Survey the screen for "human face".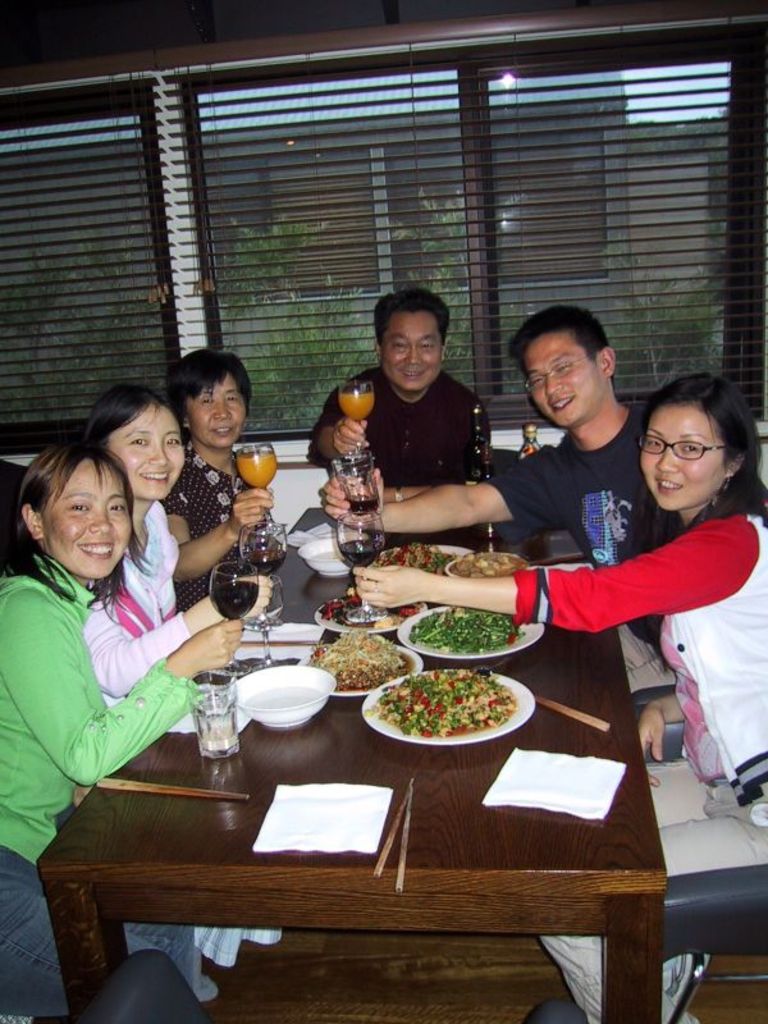
Survey found: 113, 402, 180, 499.
